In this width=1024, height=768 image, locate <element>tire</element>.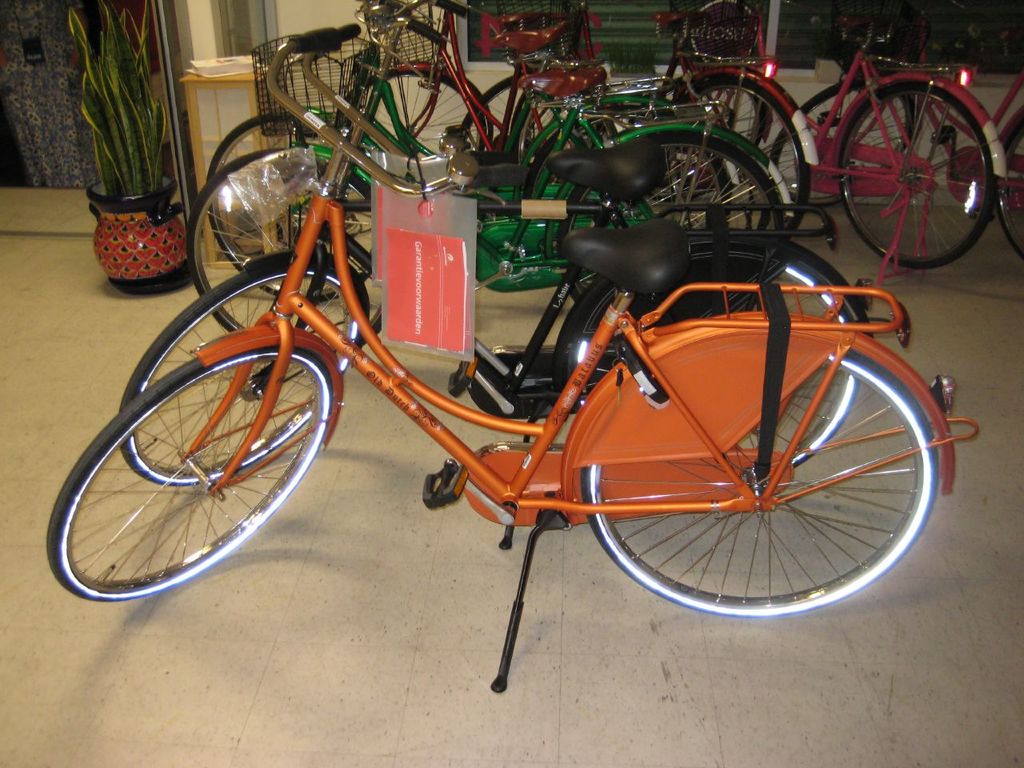
Bounding box: <region>552, 234, 874, 406</region>.
